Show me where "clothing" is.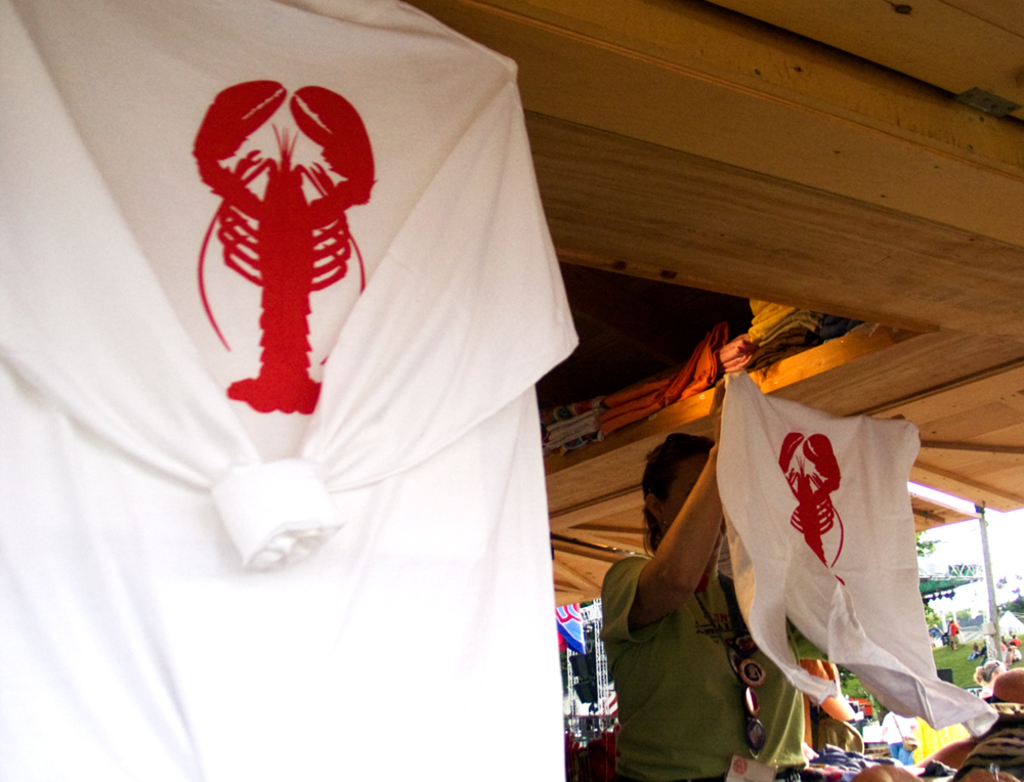
"clothing" is at (712, 353, 1007, 731).
